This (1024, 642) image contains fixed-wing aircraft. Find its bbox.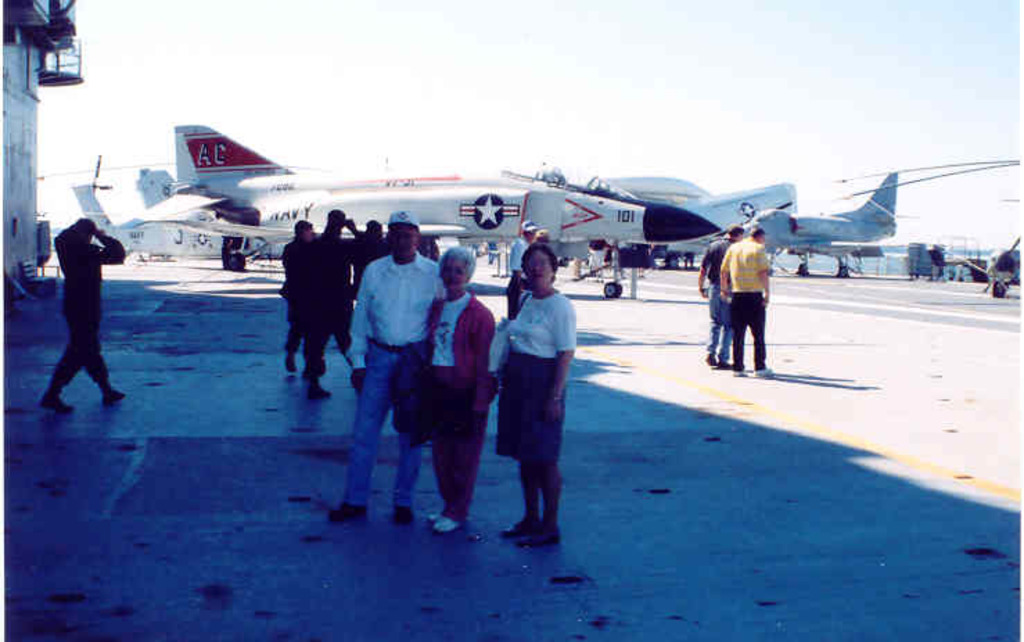
pyautogui.locateOnScreen(69, 116, 899, 304).
